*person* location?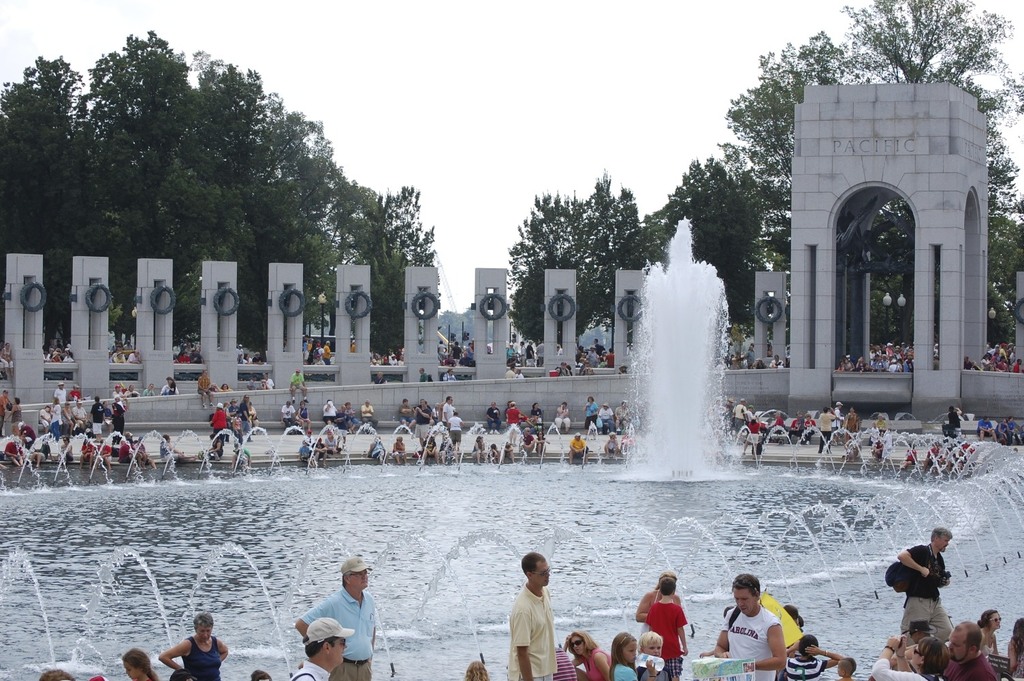
754, 360, 768, 368
